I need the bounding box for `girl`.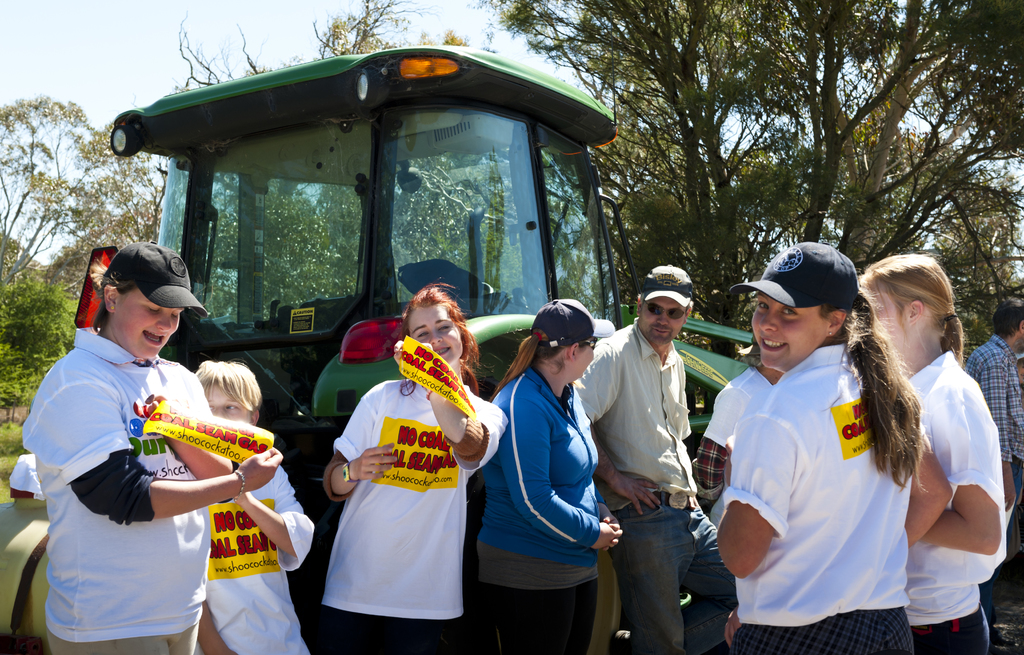
Here it is: x1=716, y1=245, x2=948, y2=654.
